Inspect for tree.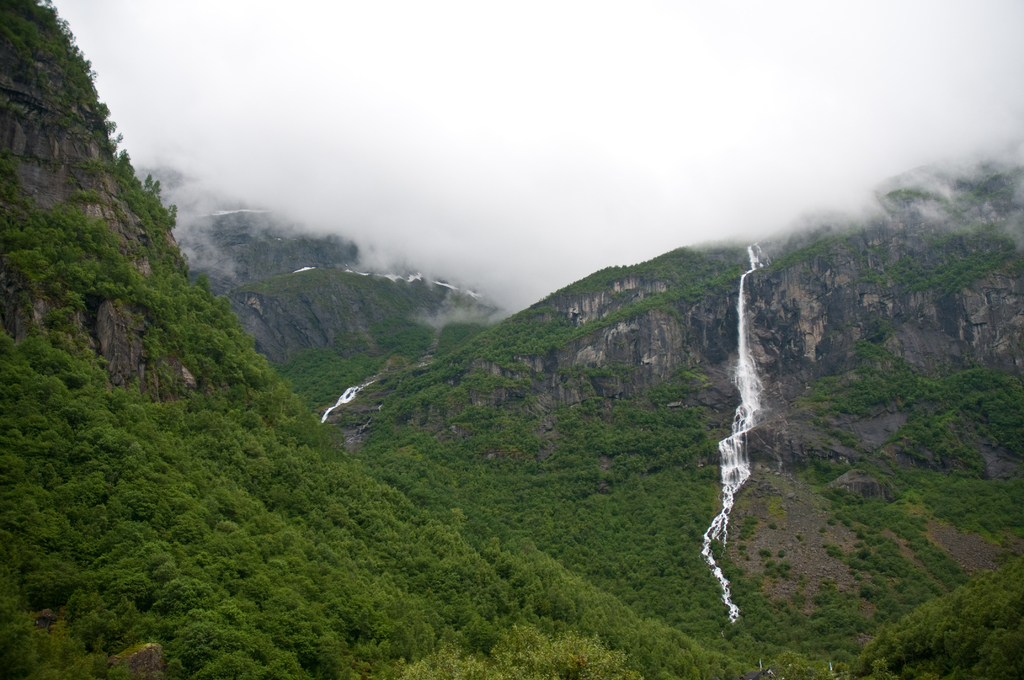
Inspection: (0, 0, 311, 420).
